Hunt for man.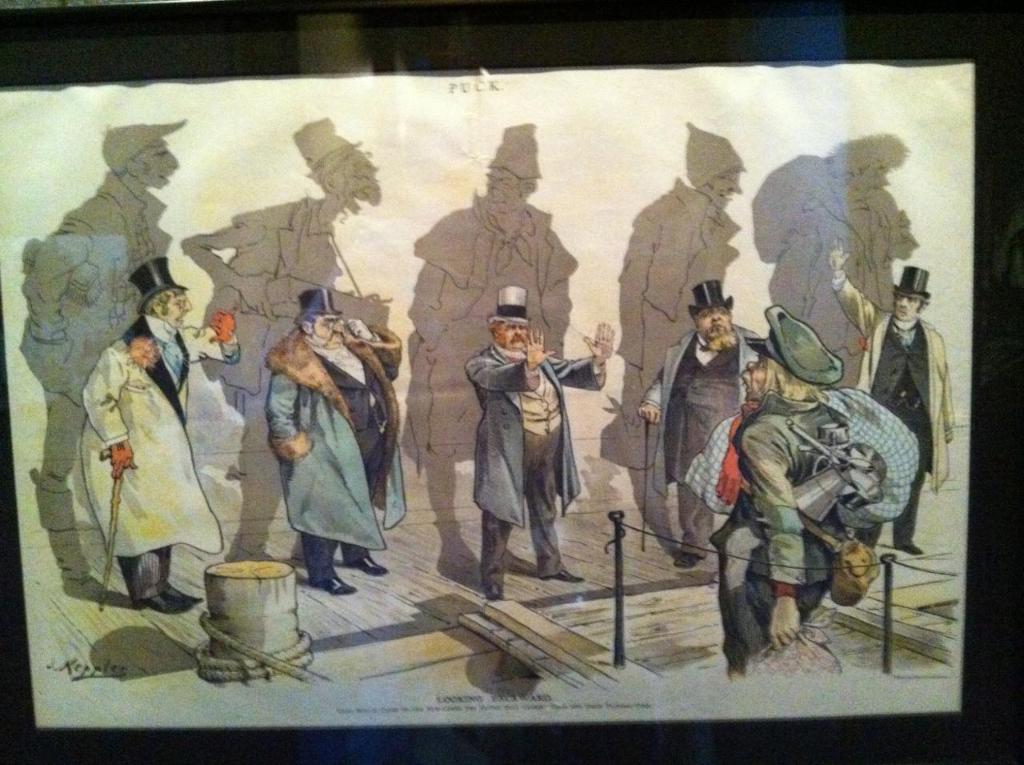
Hunted down at (826, 237, 953, 556).
